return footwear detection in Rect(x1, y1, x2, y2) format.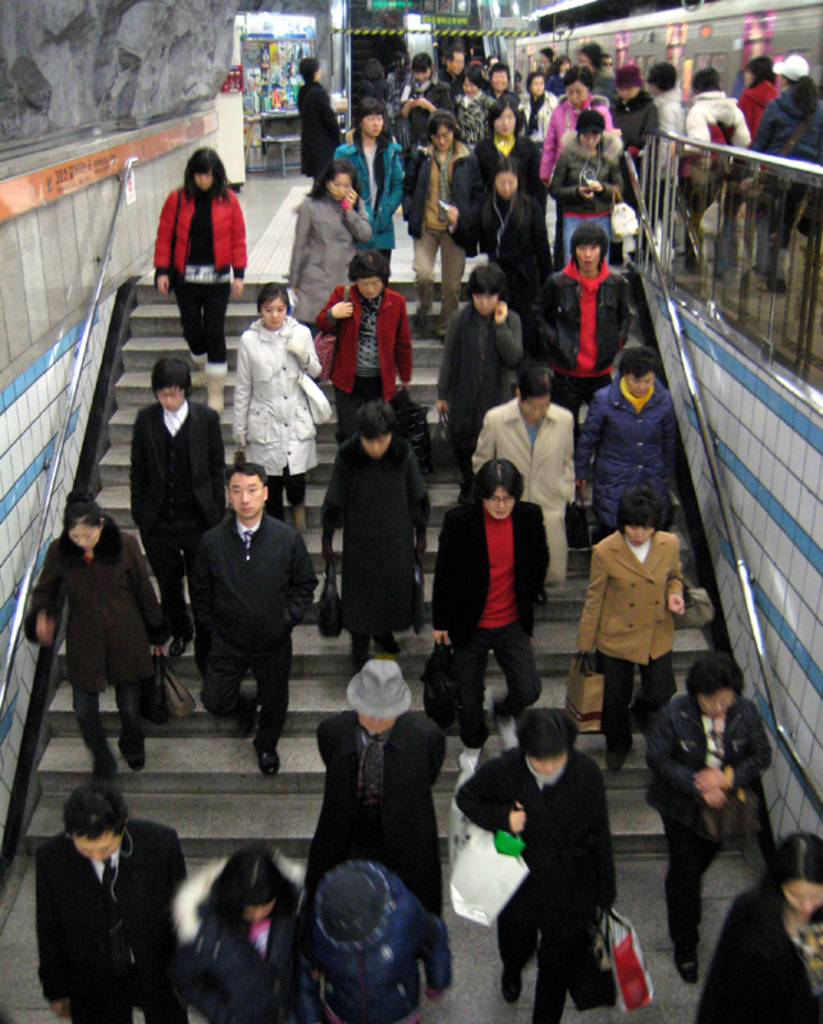
Rect(233, 676, 257, 739).
